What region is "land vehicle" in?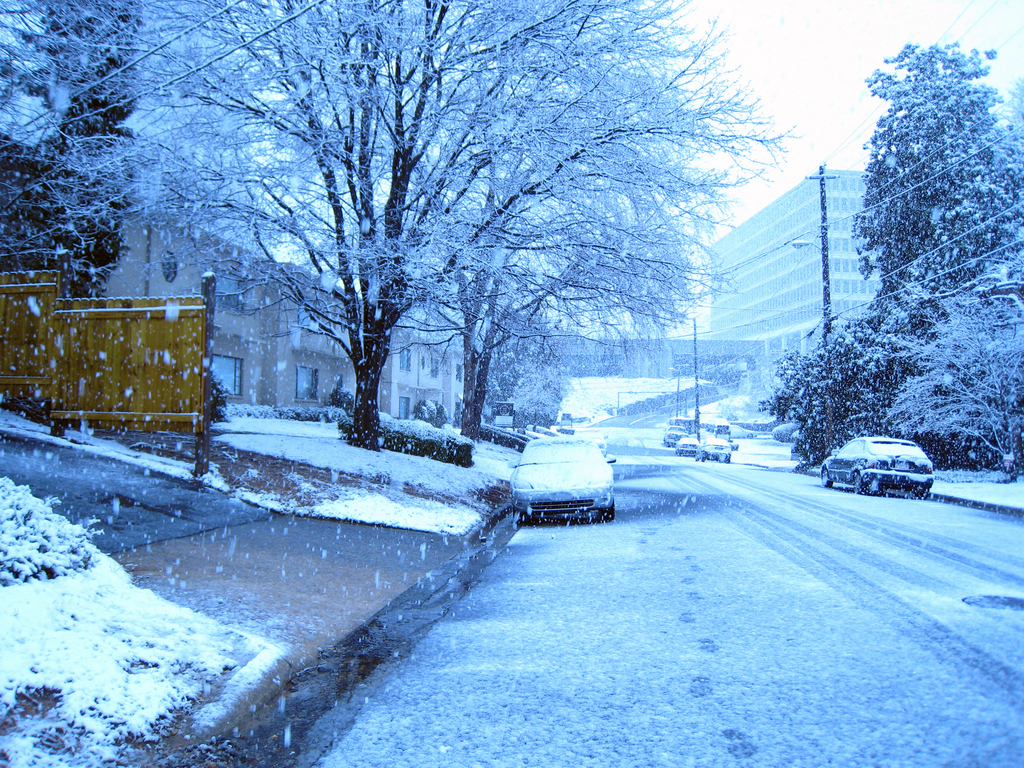
<bbox>714, 426, 758, 438</bbox>.
